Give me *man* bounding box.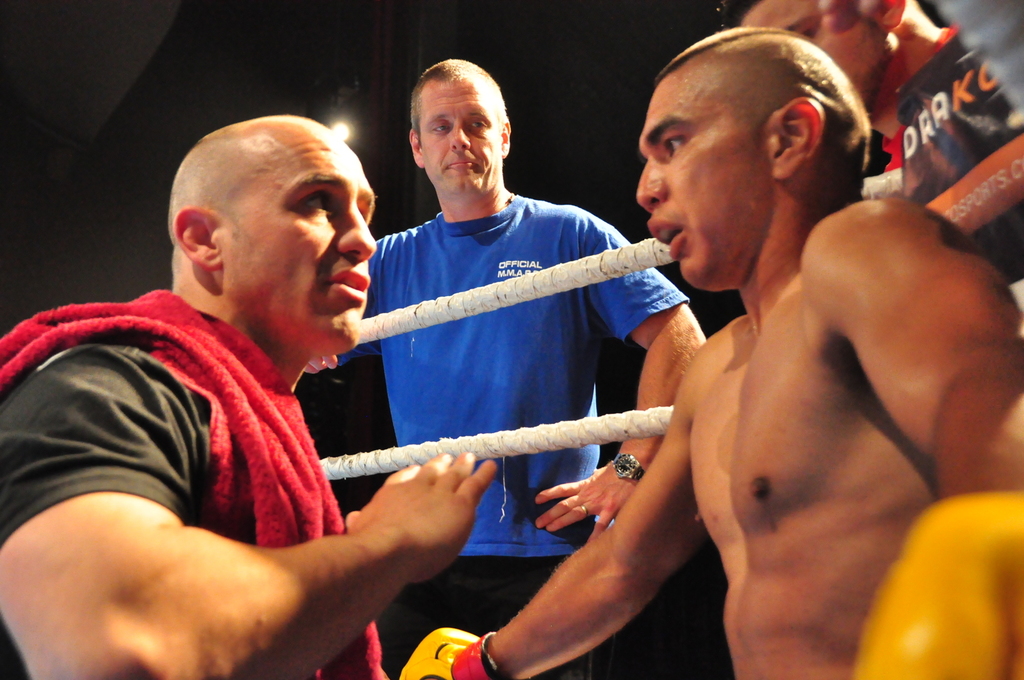
{"x1": 711, "y1": 0, "x2": 1023, "y2": 302}.
